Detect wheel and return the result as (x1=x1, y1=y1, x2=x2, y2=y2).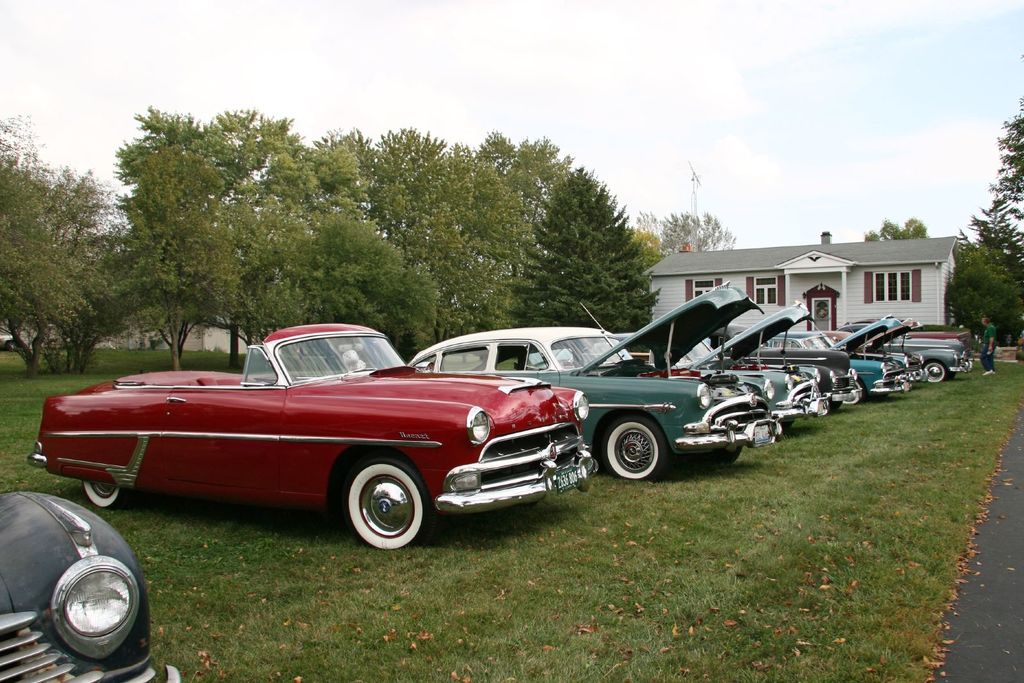
(x1=339, y1=447, x2=442, y2=554).
